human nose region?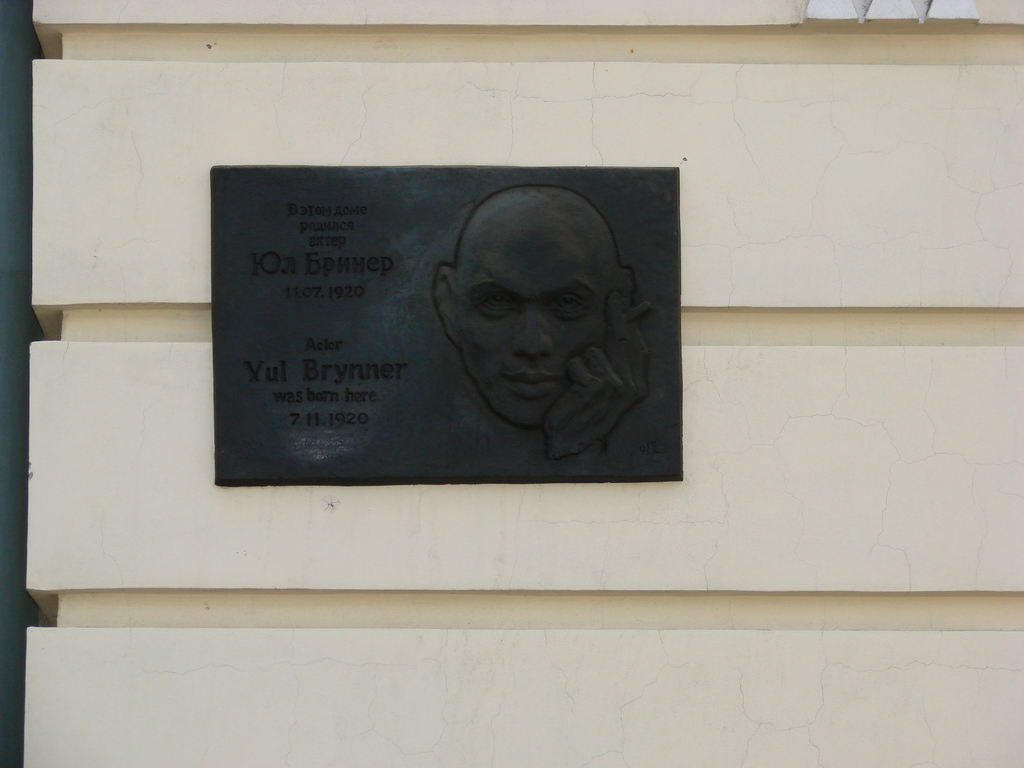
bbox(508, 307, 559, 359)
